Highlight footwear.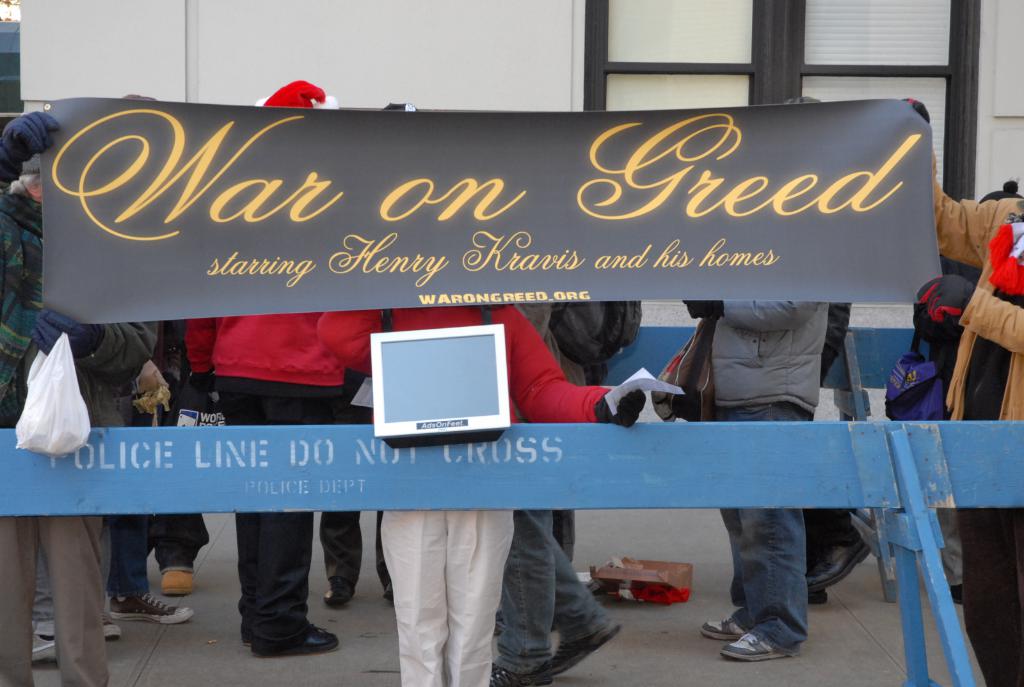
Highlighted region: <region>722, 631, 792, 659</region>.
